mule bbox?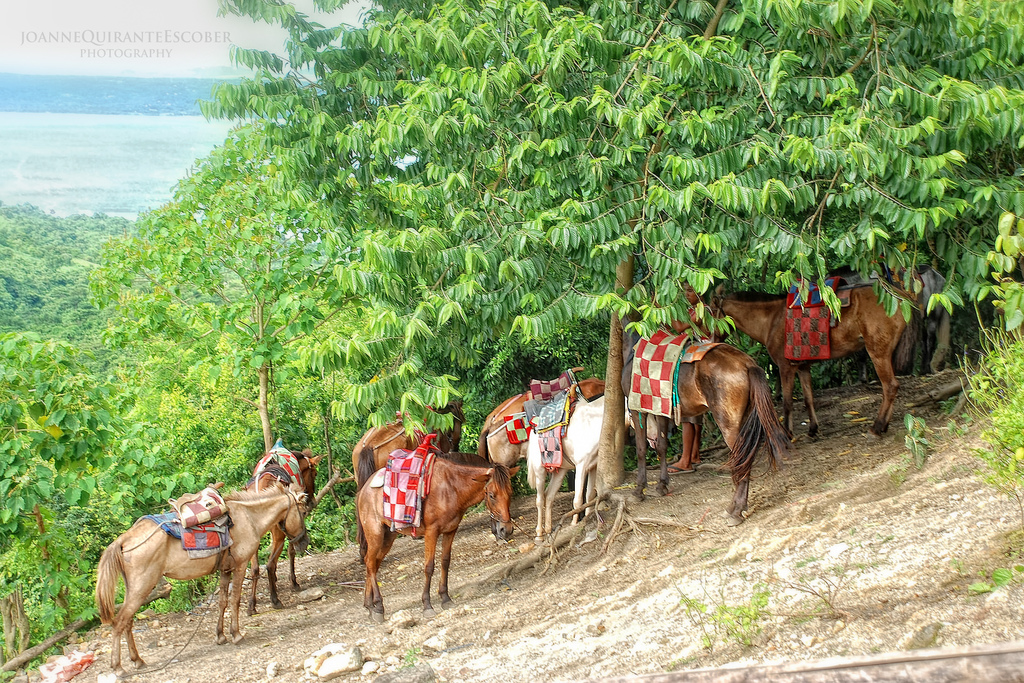
select_region(621, 299, 794, 524)
